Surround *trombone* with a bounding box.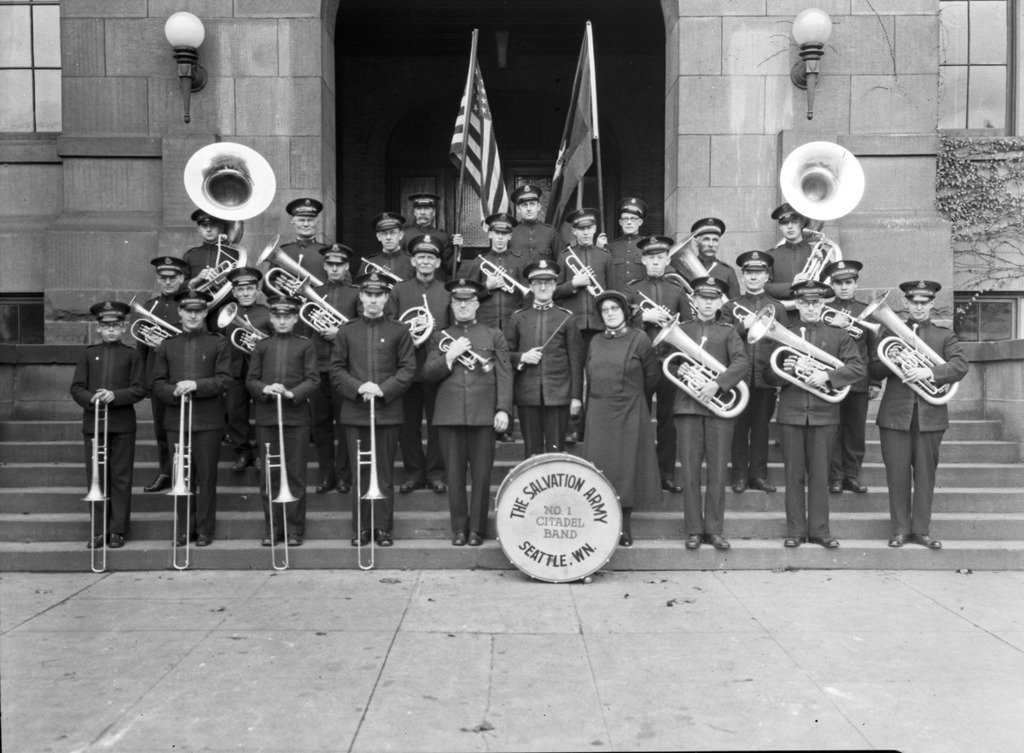
pyautogui.locateOnScreen(364, 251, 402, 281).
